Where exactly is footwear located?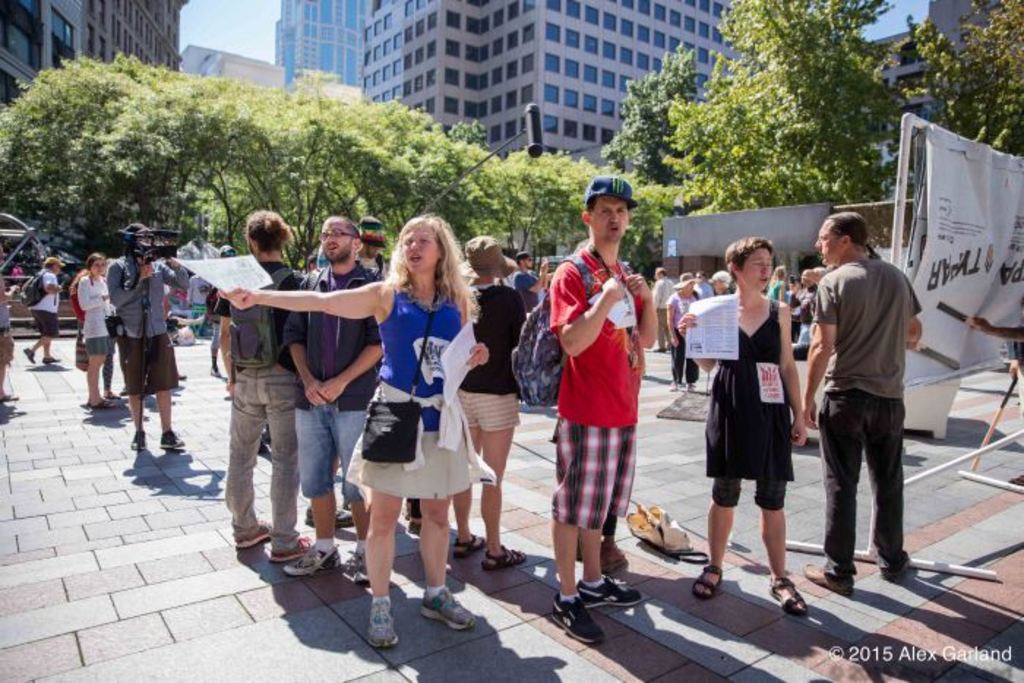
Its bounding box is crop(110, 392, 120, 401).
